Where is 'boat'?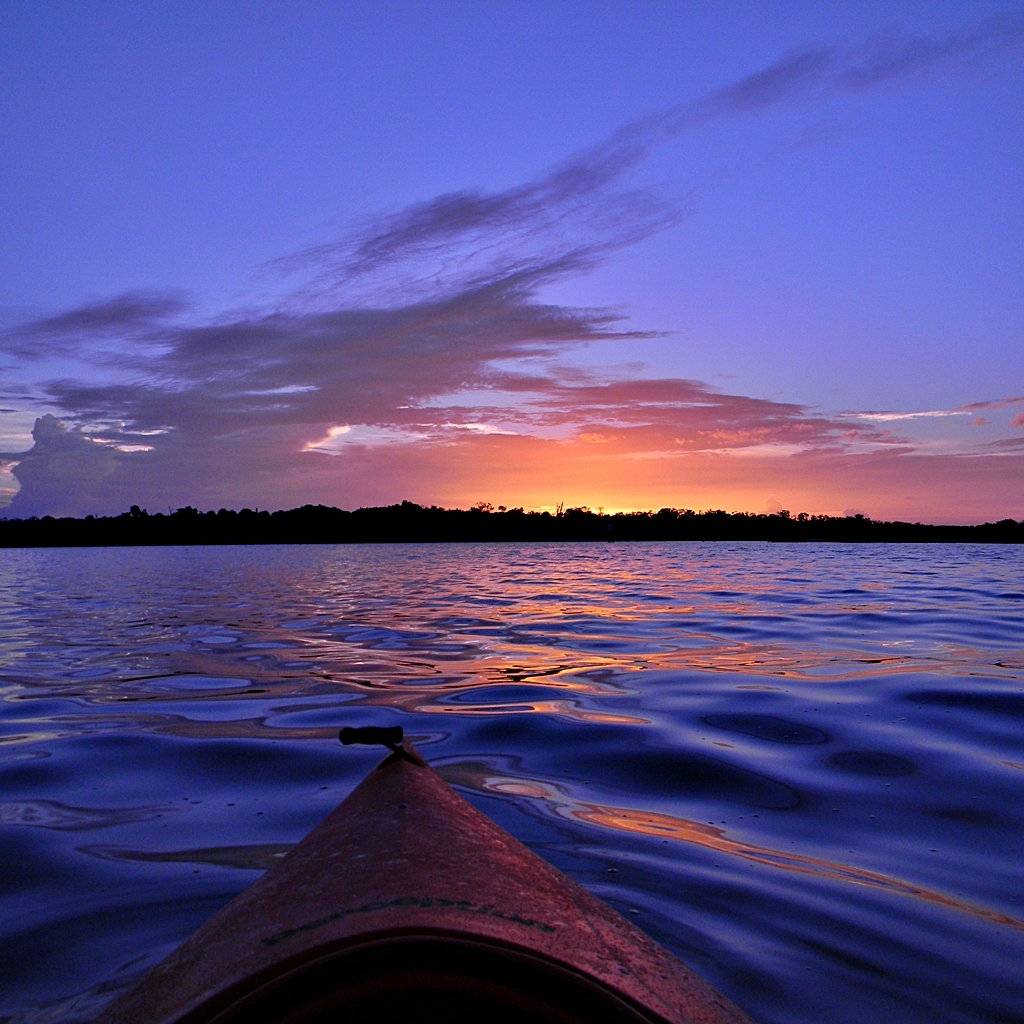
[128,693,844,1007].
